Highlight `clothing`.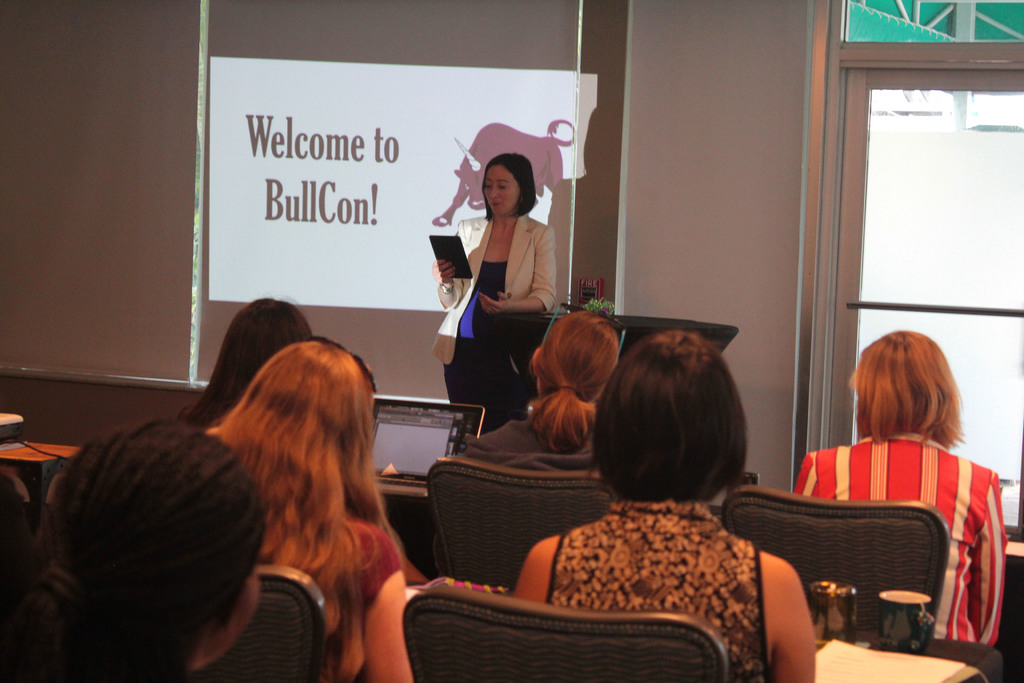
Highlighted region: x1=460 y1=418 x2=593 y2=470.
